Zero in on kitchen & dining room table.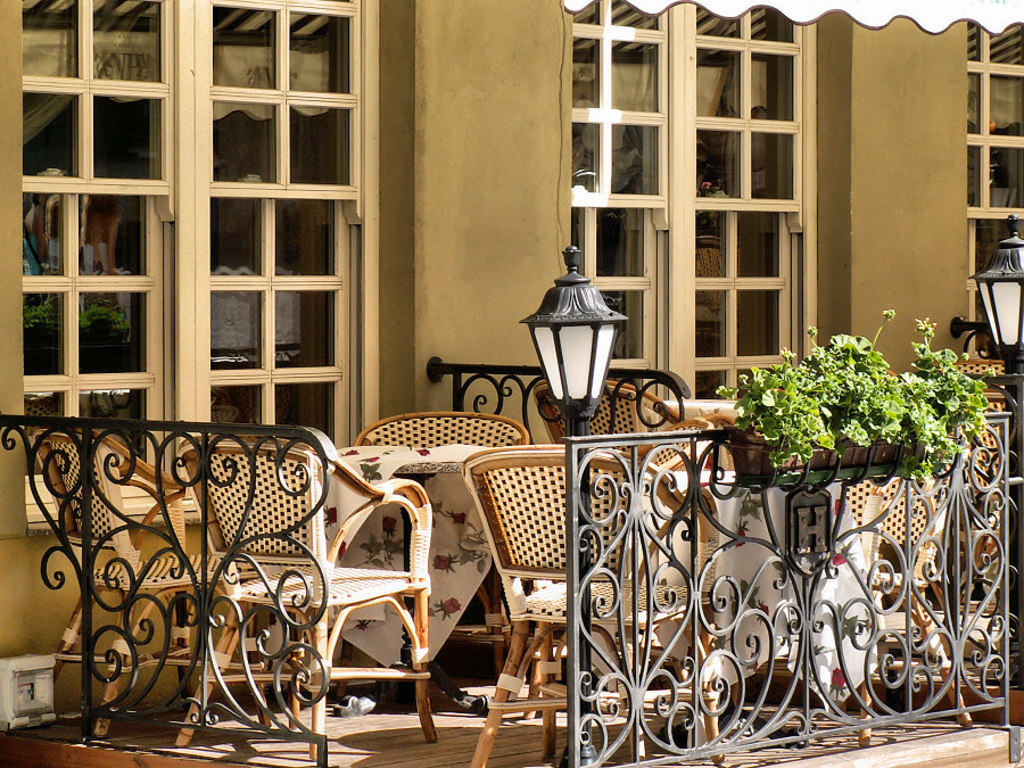
Zeroed in: {"left": 23, "top": 407, "right": 531, "bottom": 762}.
